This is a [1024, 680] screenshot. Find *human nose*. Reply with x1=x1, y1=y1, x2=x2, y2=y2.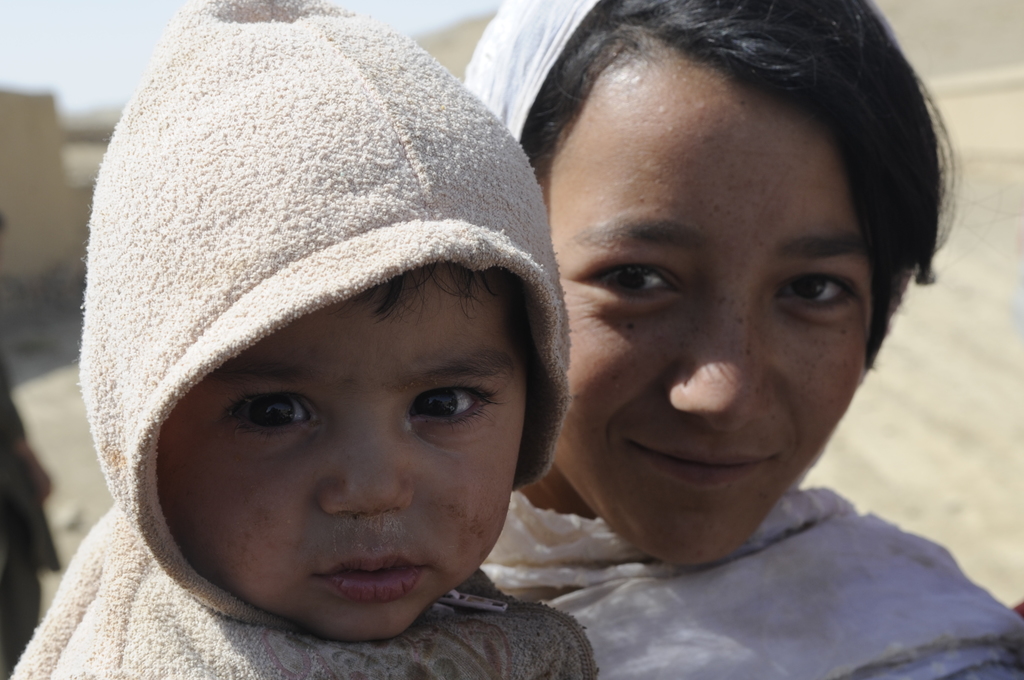
x1=667, y1=286, x2=782, y2=428.
